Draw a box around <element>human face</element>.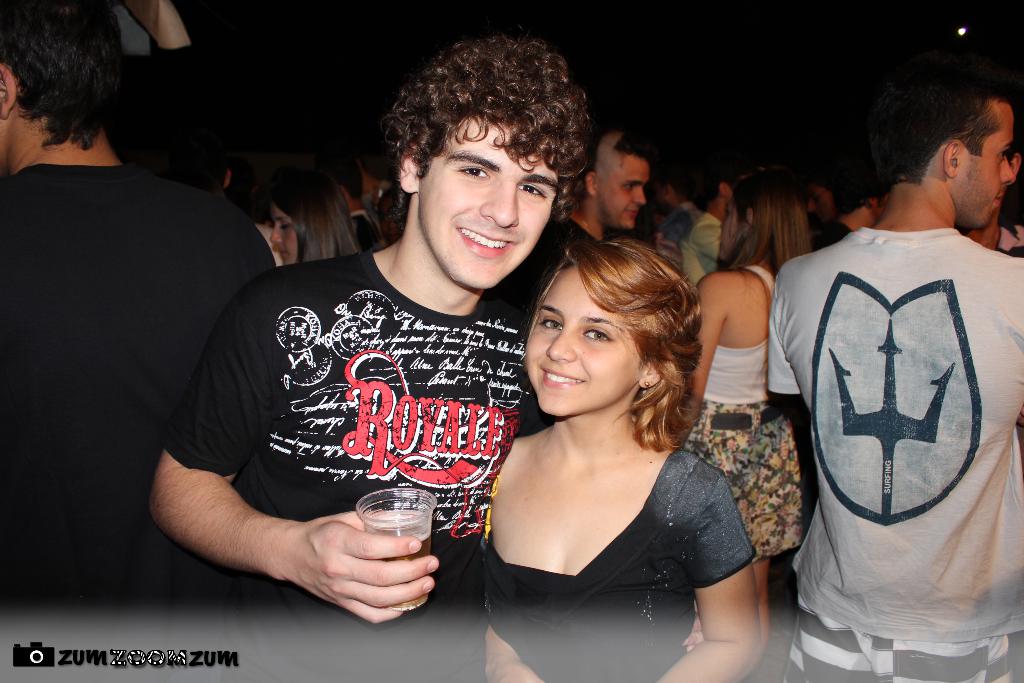
(x1=525, y1=267, x2=639, y2=418).
